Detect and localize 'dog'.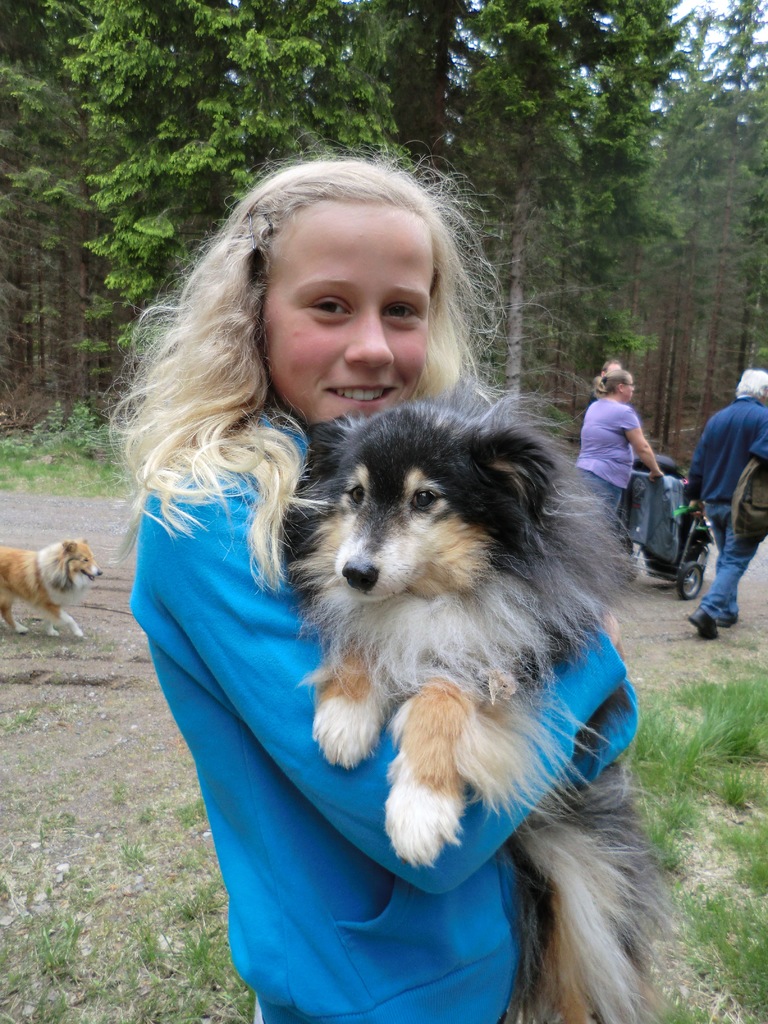
Localized at BBox(0, 534, 105, 641).
